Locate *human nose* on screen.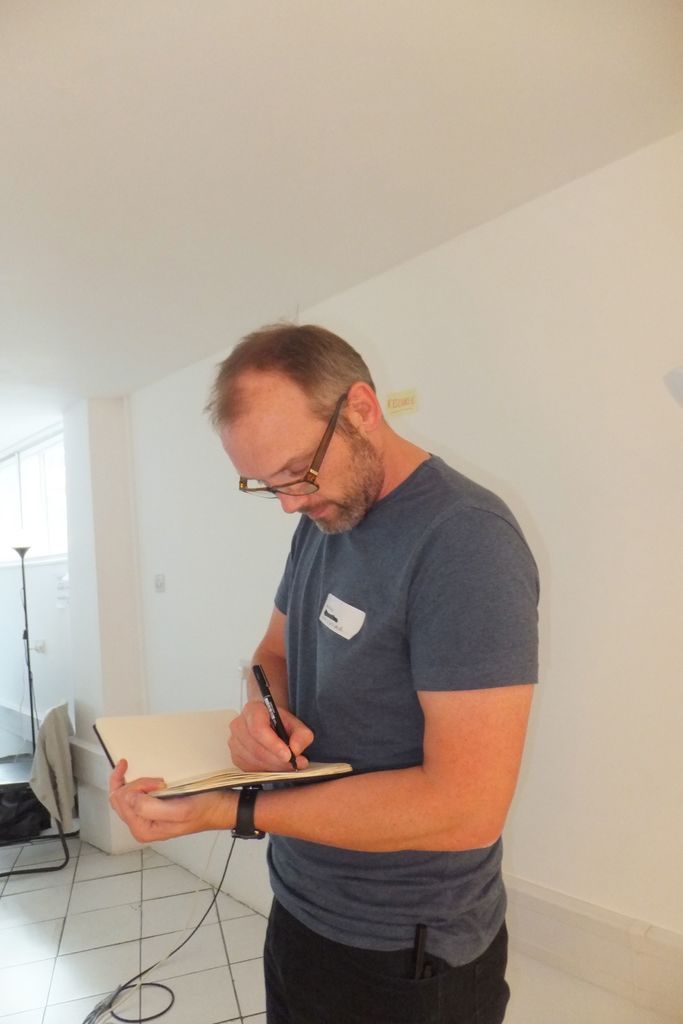
On screen at (271, 481, 313, 517).
